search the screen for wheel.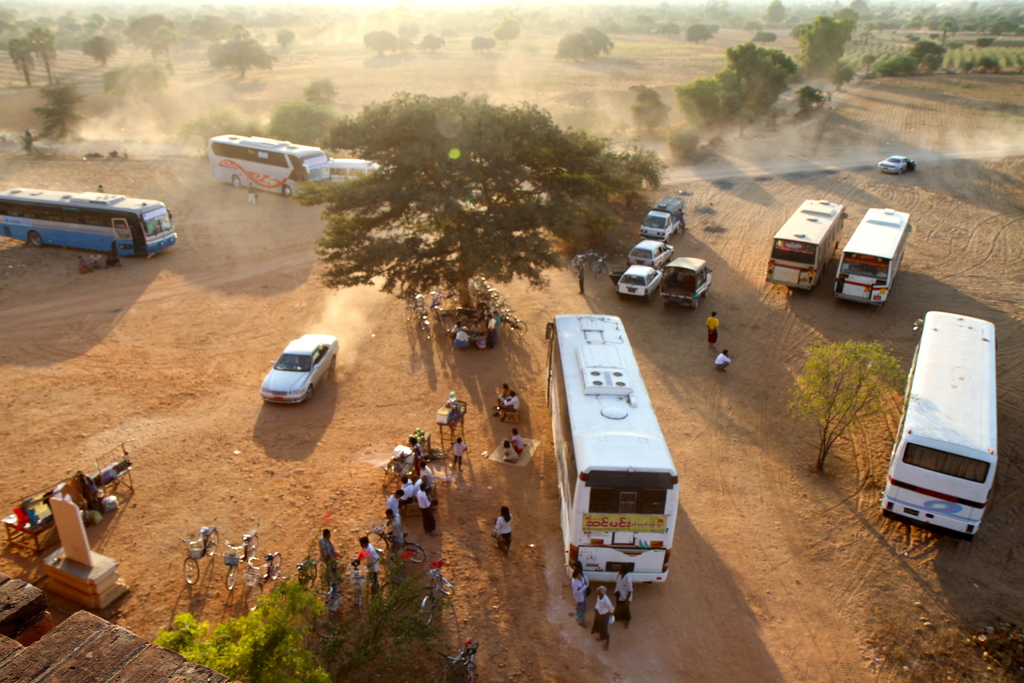
Found at [227,565,237,589].
